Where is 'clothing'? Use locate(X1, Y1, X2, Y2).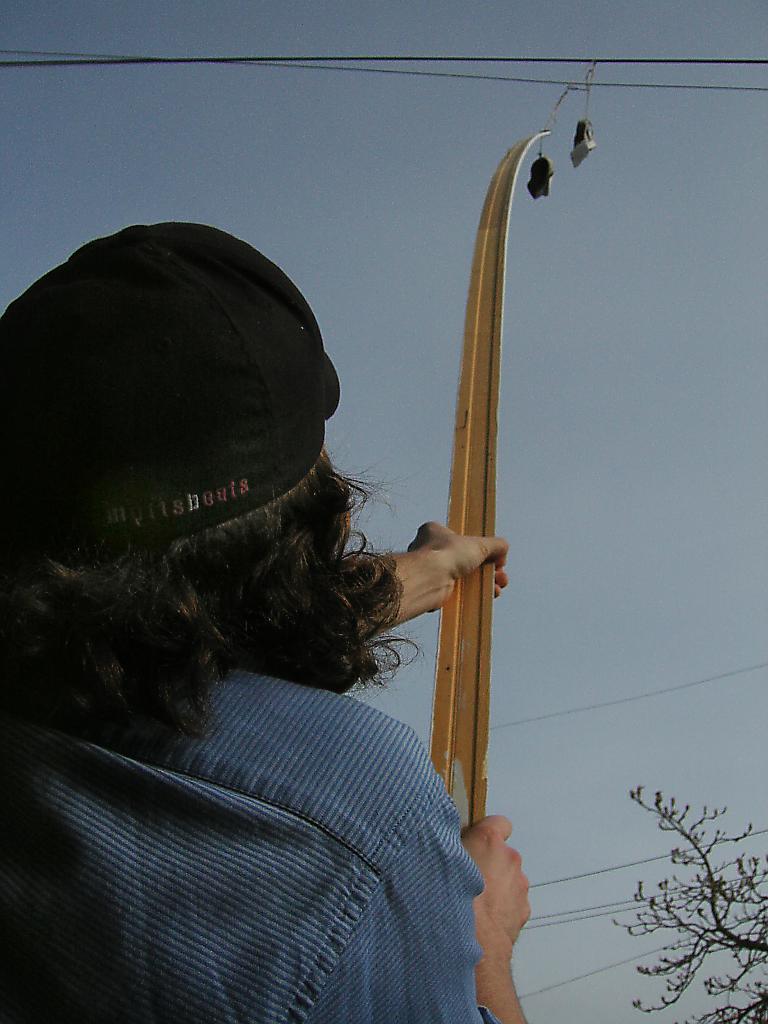
locate(60, 661, 547, 1014).
